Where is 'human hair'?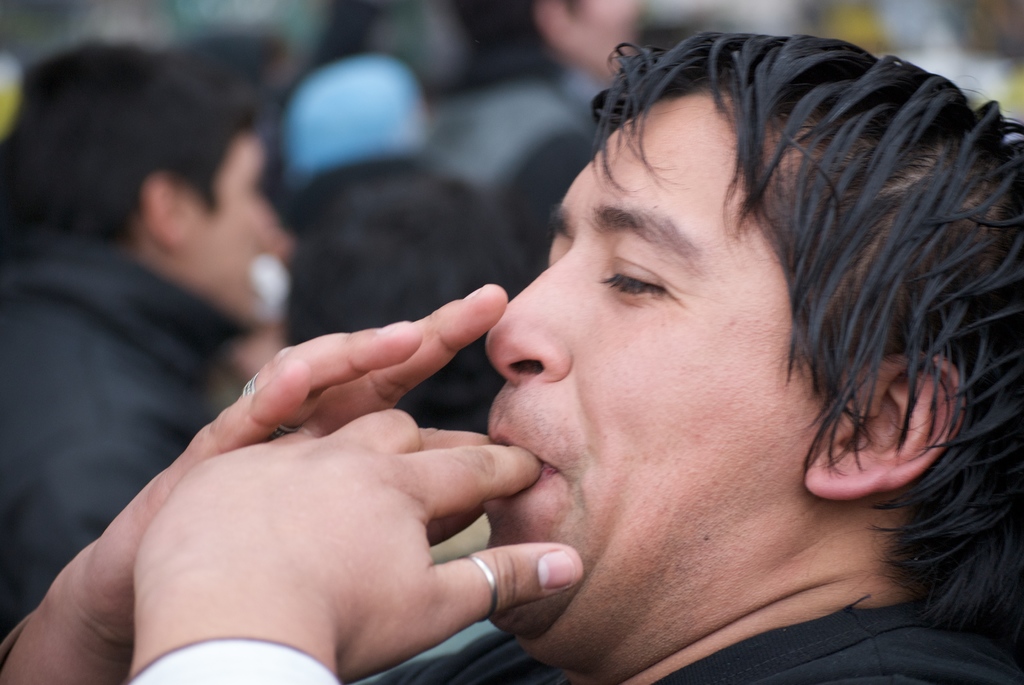
box=[0, 38, 252, 255].
